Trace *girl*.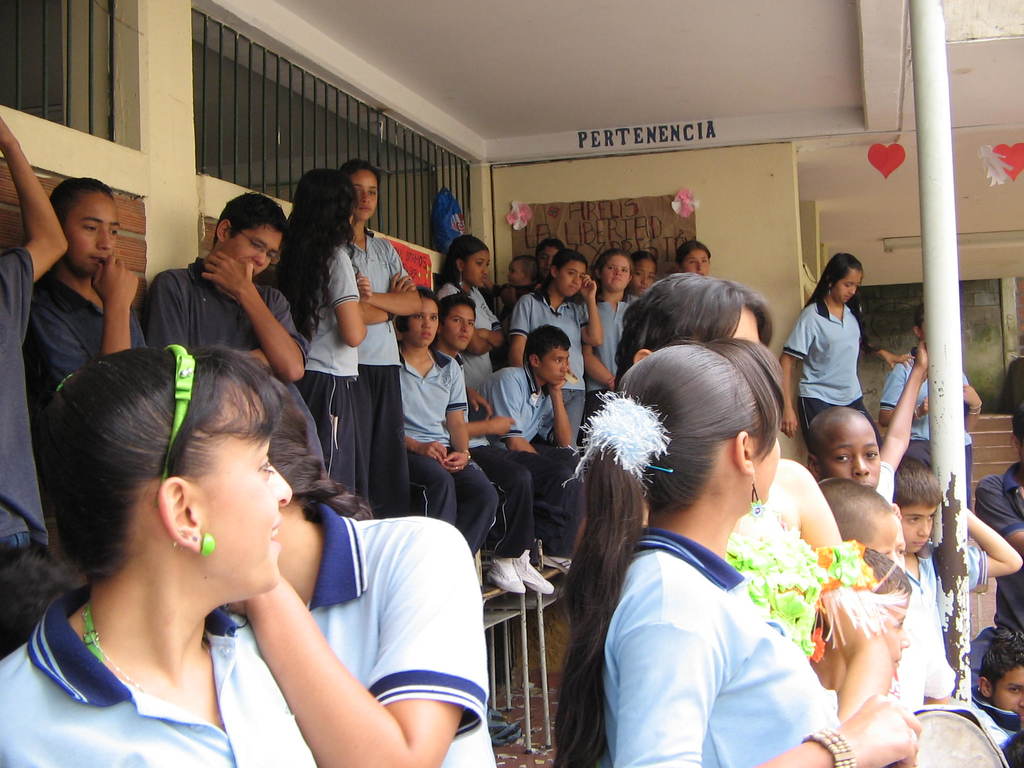
Traced to box=[776, 243, 909, 461].
